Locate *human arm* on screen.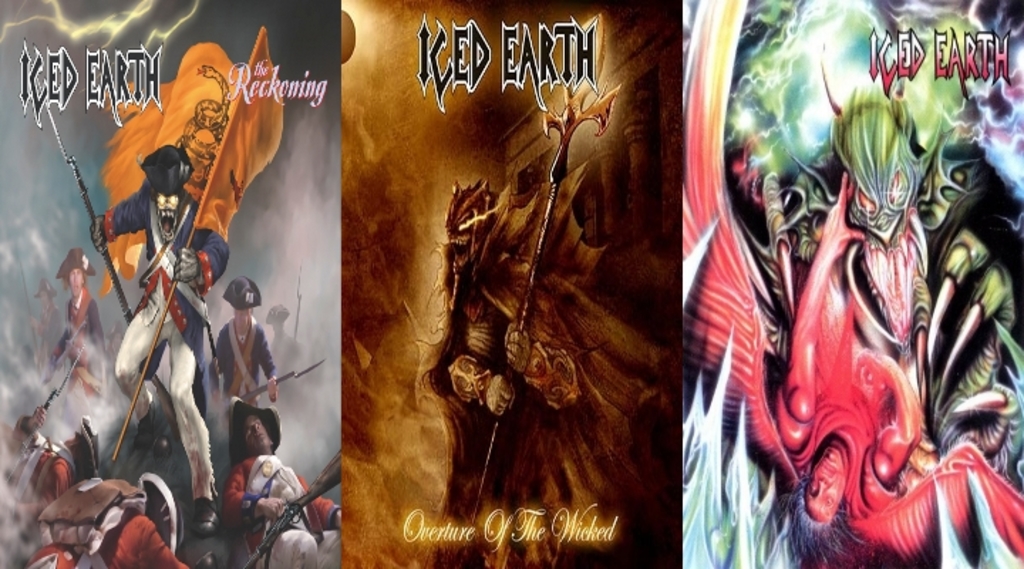
On screen at (left=137, top=519, right=196, bottom=568).
